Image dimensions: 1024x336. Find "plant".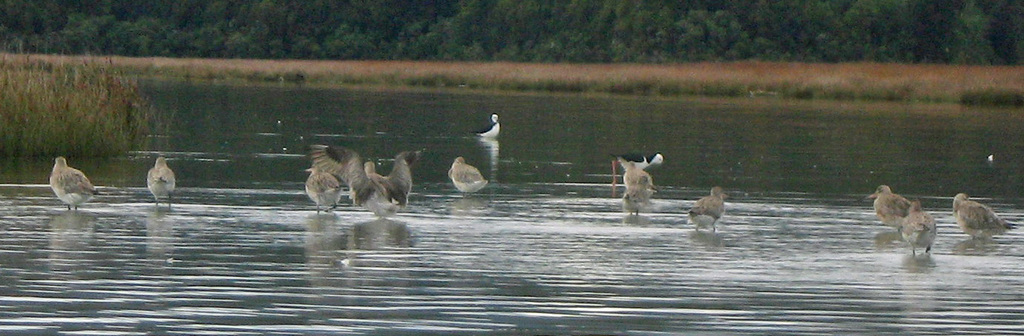
0, 0, 1023, 127.
